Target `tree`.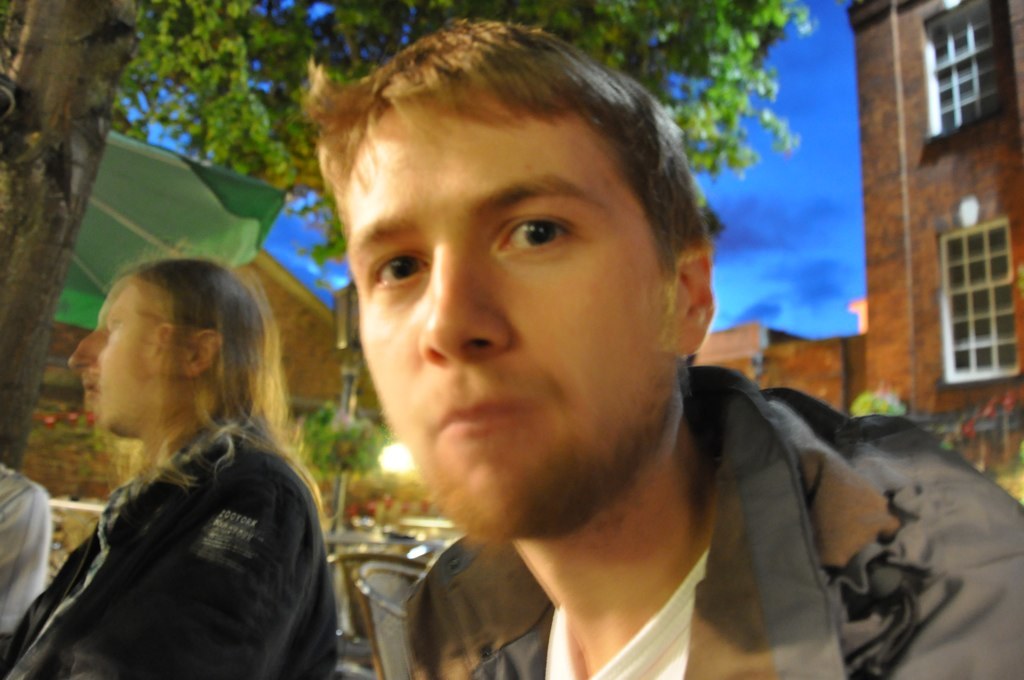
Target region: <bbox>298, 401, 390, 545</bbox>.
